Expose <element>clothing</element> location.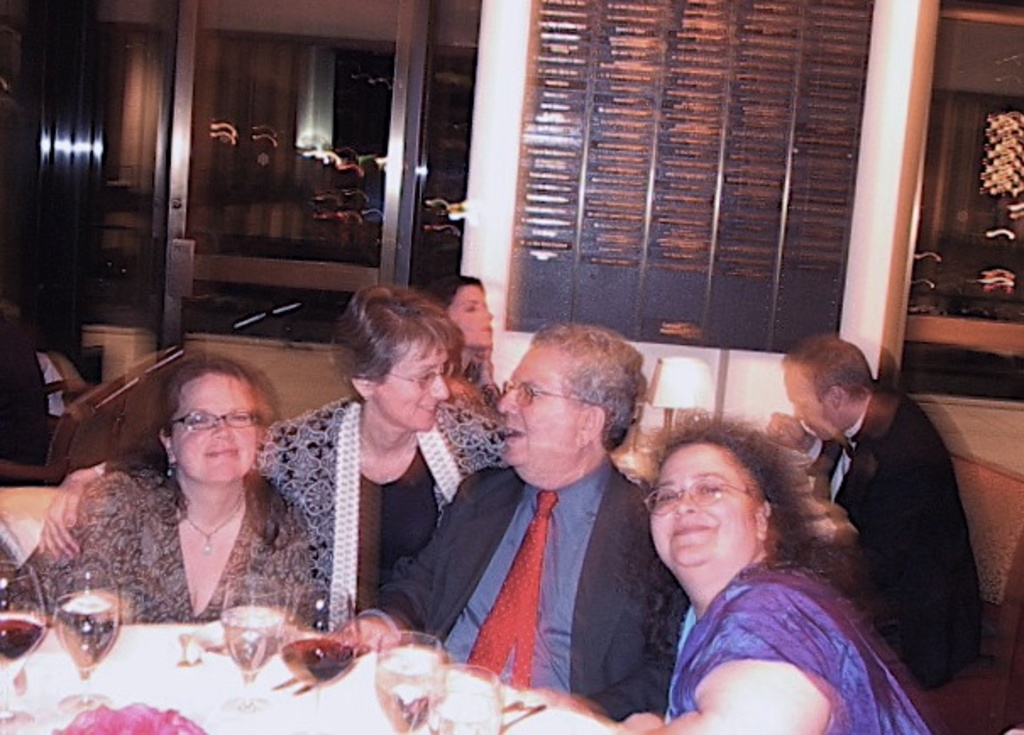
Exposed at x1=812 y1=378 x2=983 y2=696.
